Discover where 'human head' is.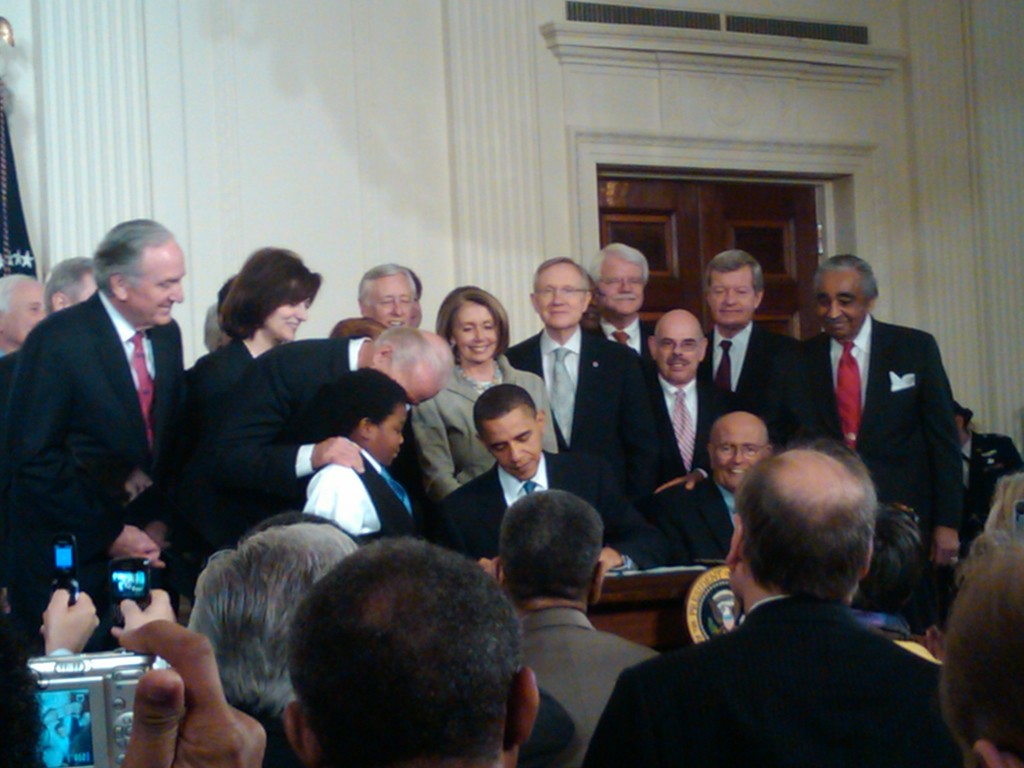
Discovered at box=[651, 309, 707, 385].
